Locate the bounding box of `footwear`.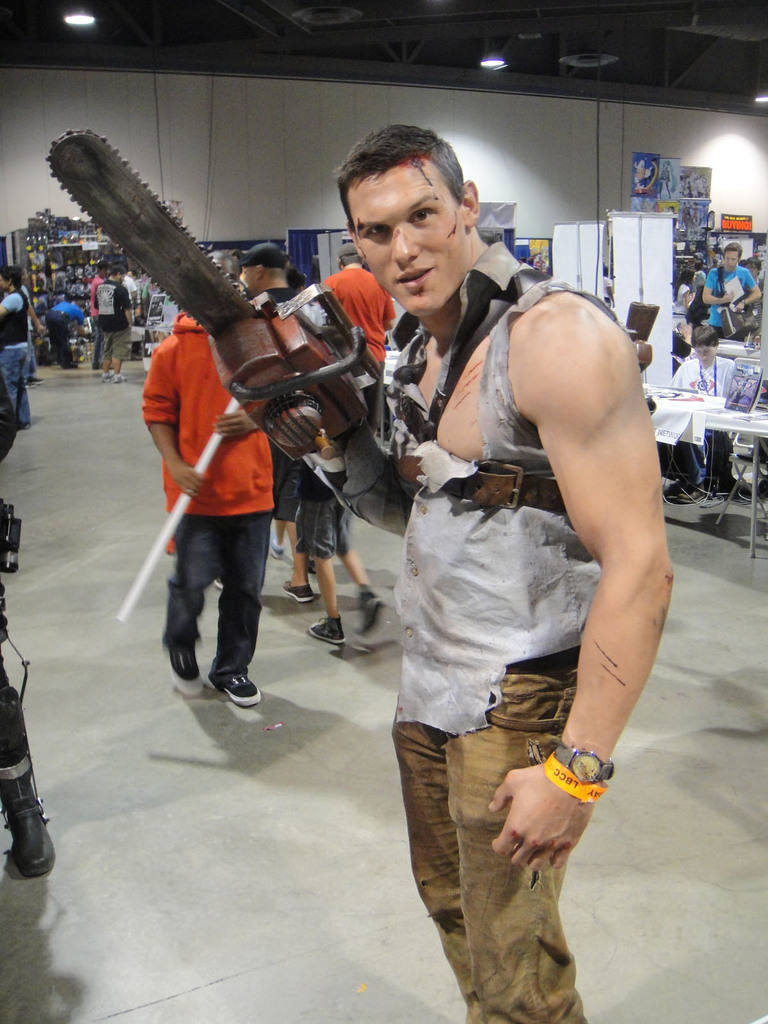
Bounding box: bbox=(265, 540, 287, 559).
